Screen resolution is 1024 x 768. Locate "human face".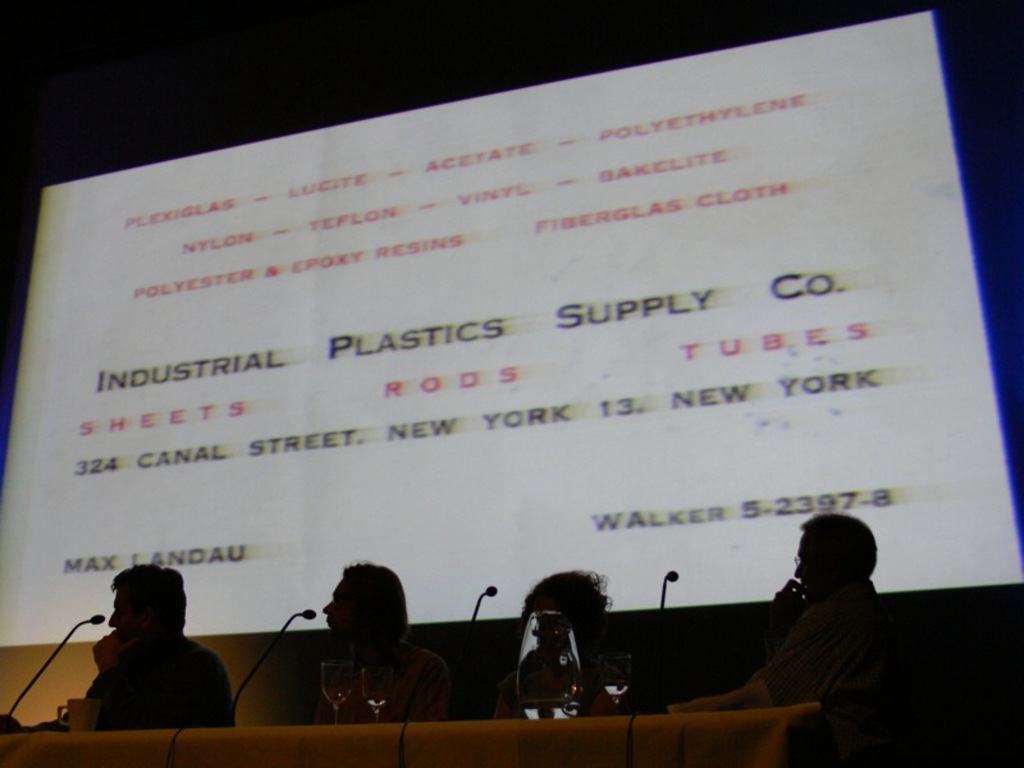
x1=104, y1=586, x2=147, y2=632.
